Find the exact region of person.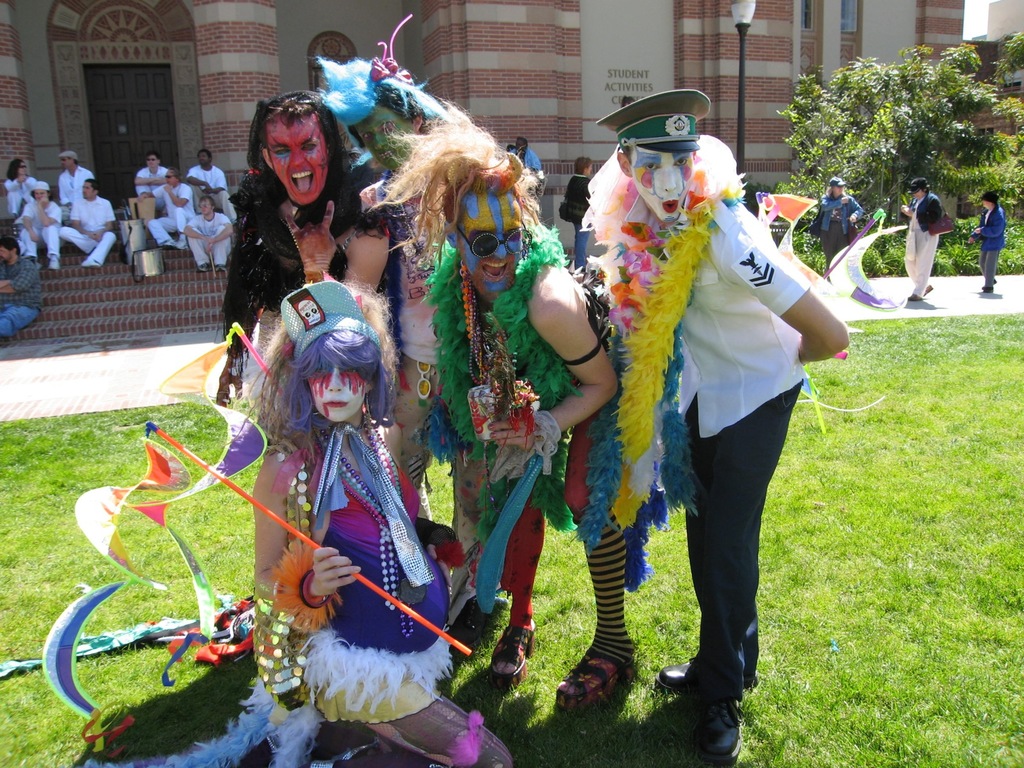
Exact region: locate(0, 230, 45, 337).
